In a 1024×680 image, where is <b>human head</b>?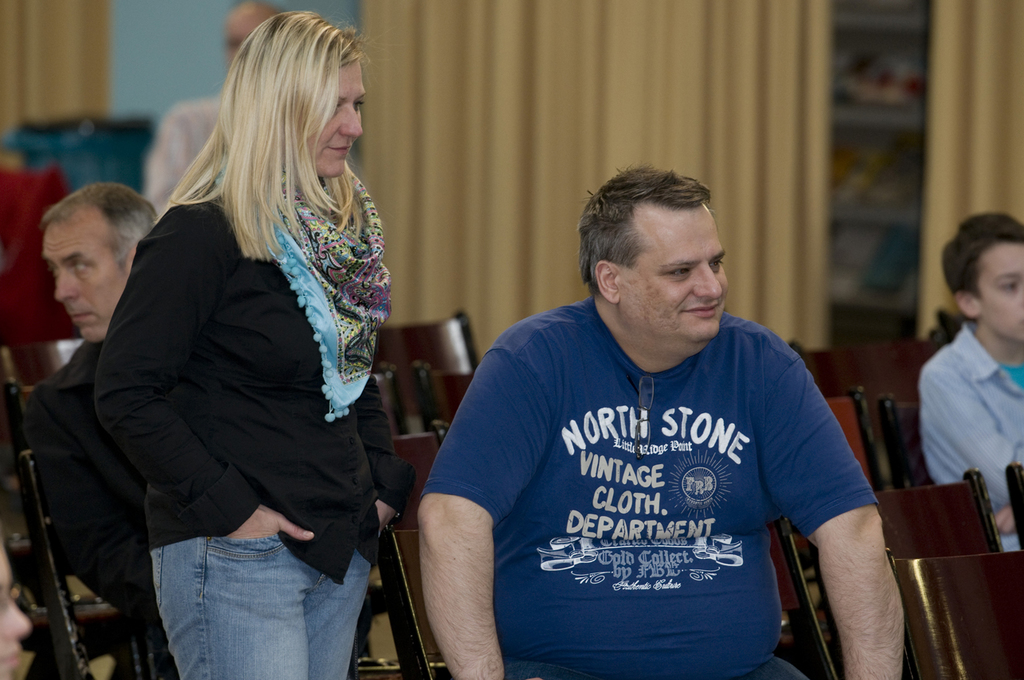
<bbox>36, 182, 159, 344</bbox>.
